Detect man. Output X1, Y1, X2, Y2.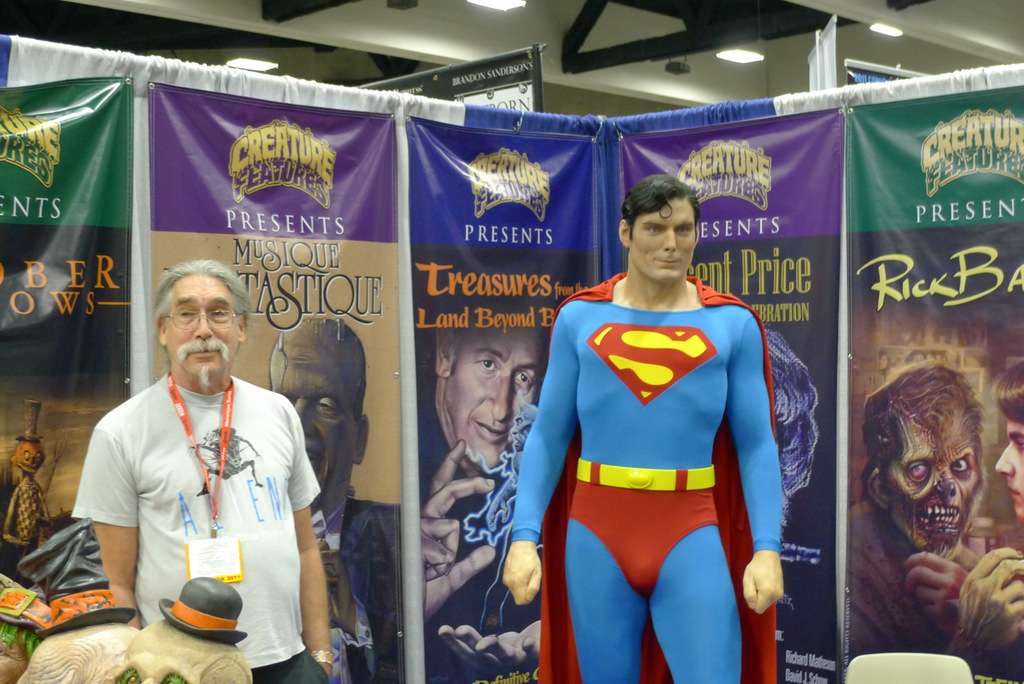
414, 295, 541, 683.
